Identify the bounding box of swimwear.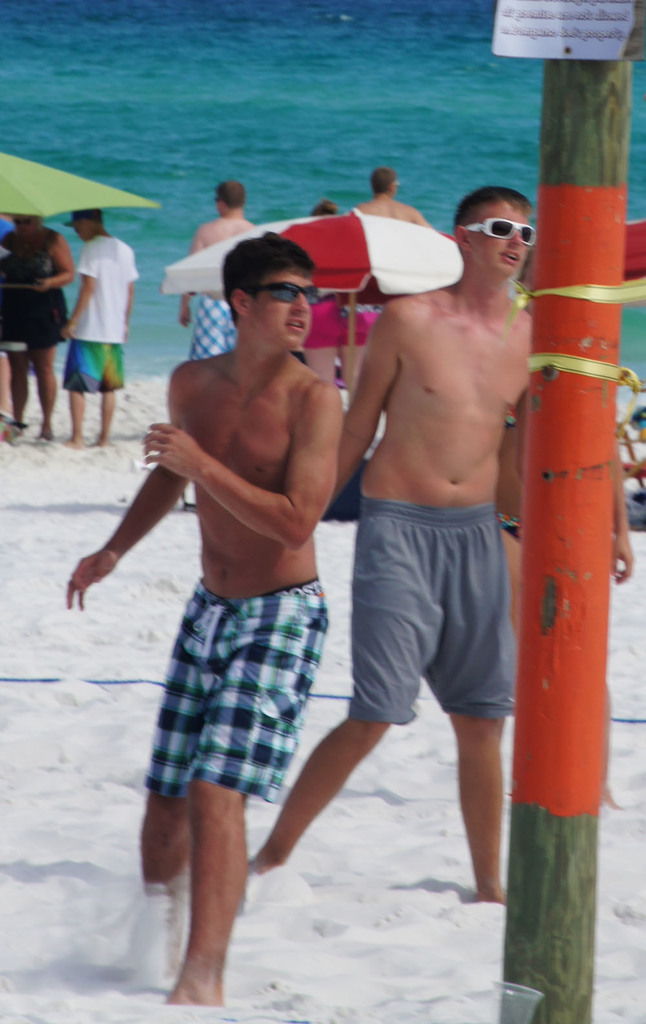
crop(61, 234, 141, 396).
